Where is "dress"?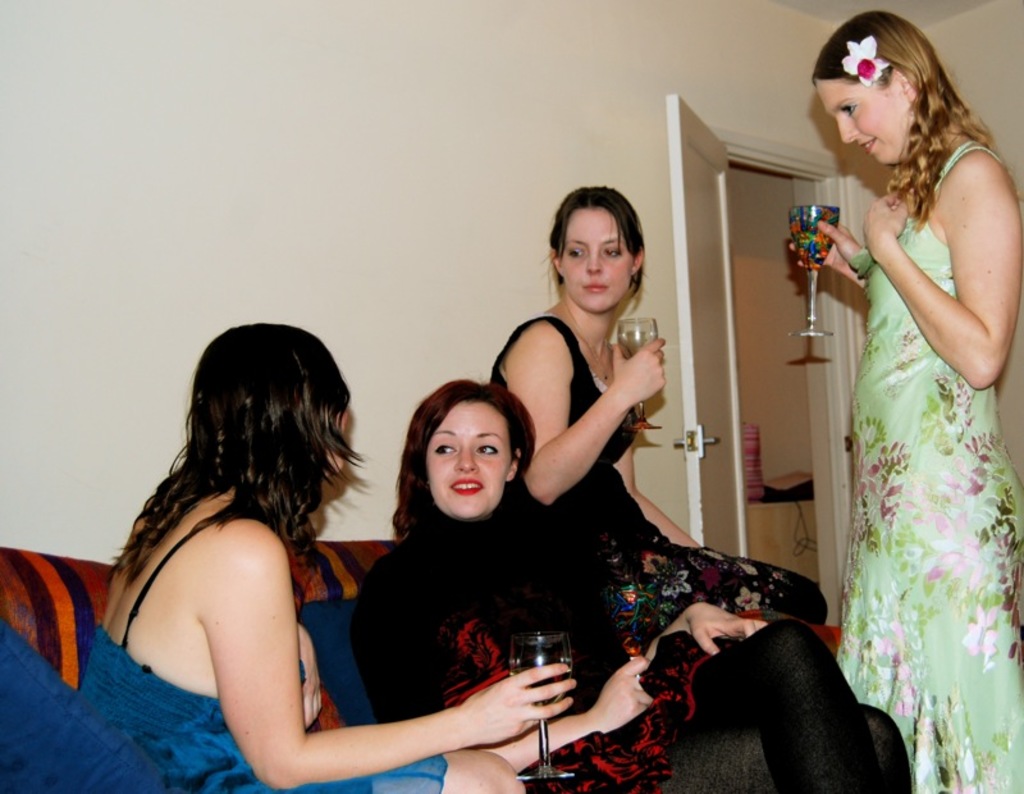
338/514/769/784.
